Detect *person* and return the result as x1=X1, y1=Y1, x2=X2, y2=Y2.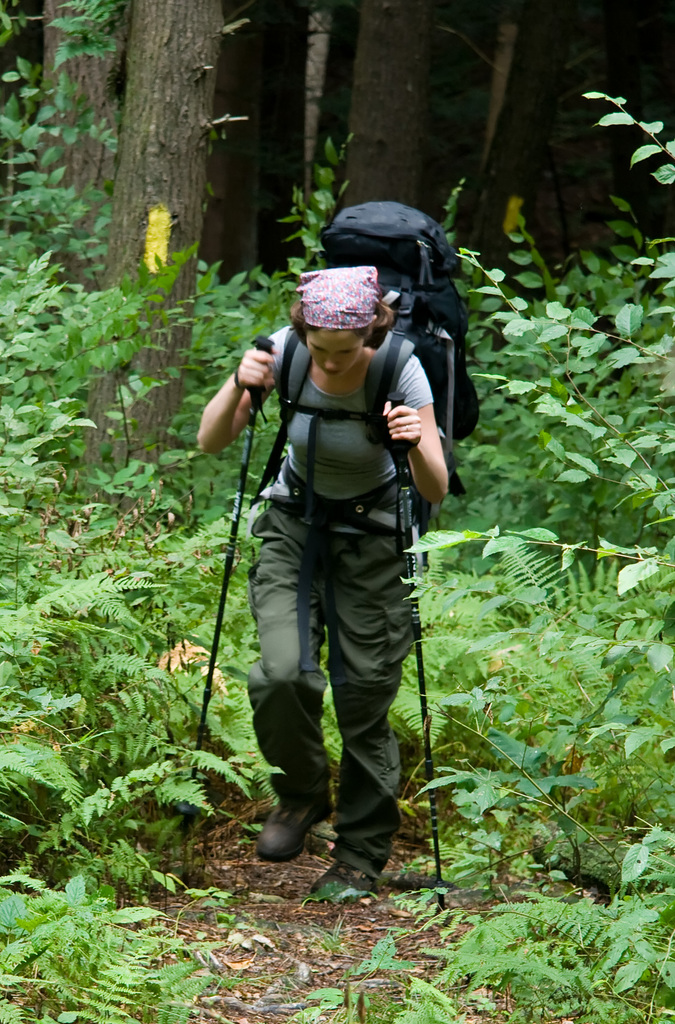
x1=218, y1=209, x2=465, y2=901.
